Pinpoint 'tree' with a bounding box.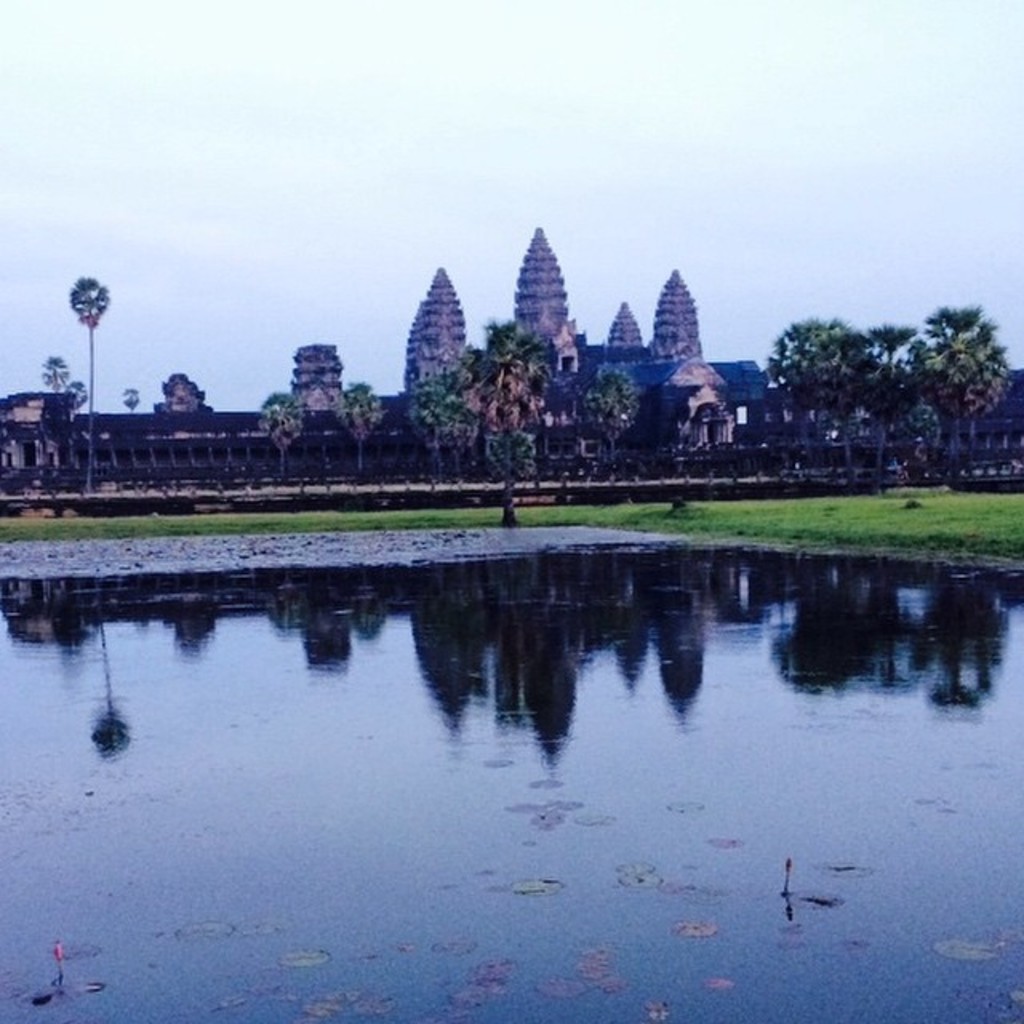
403/366/474/480.
